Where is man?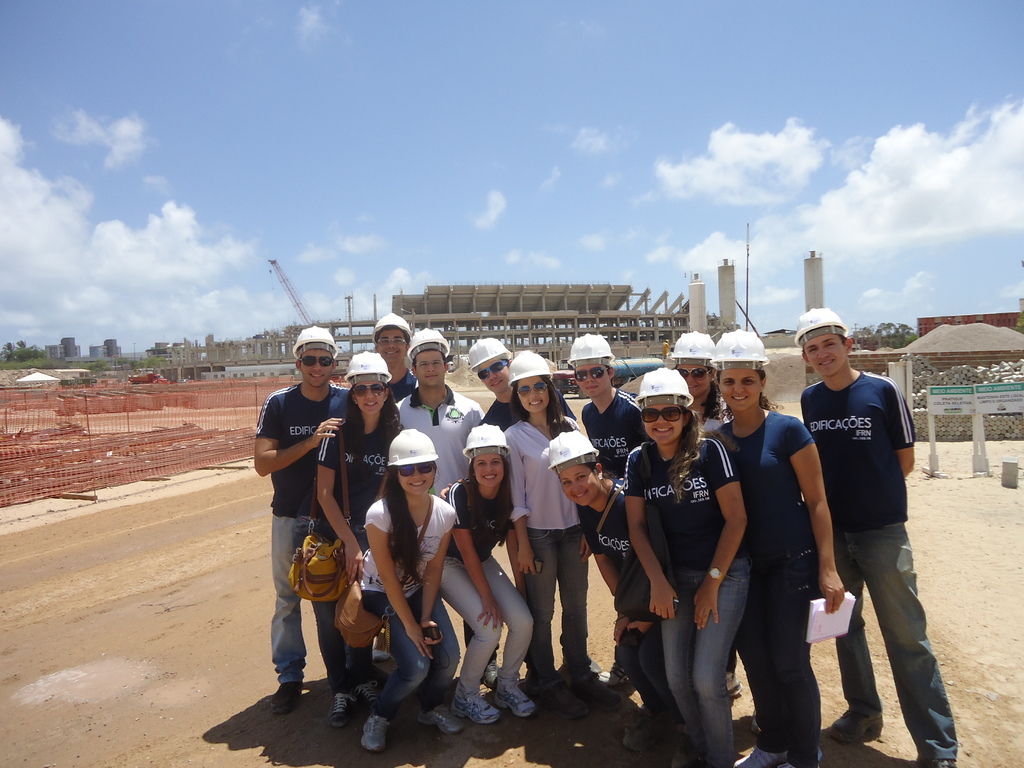
248 329 350 705.
